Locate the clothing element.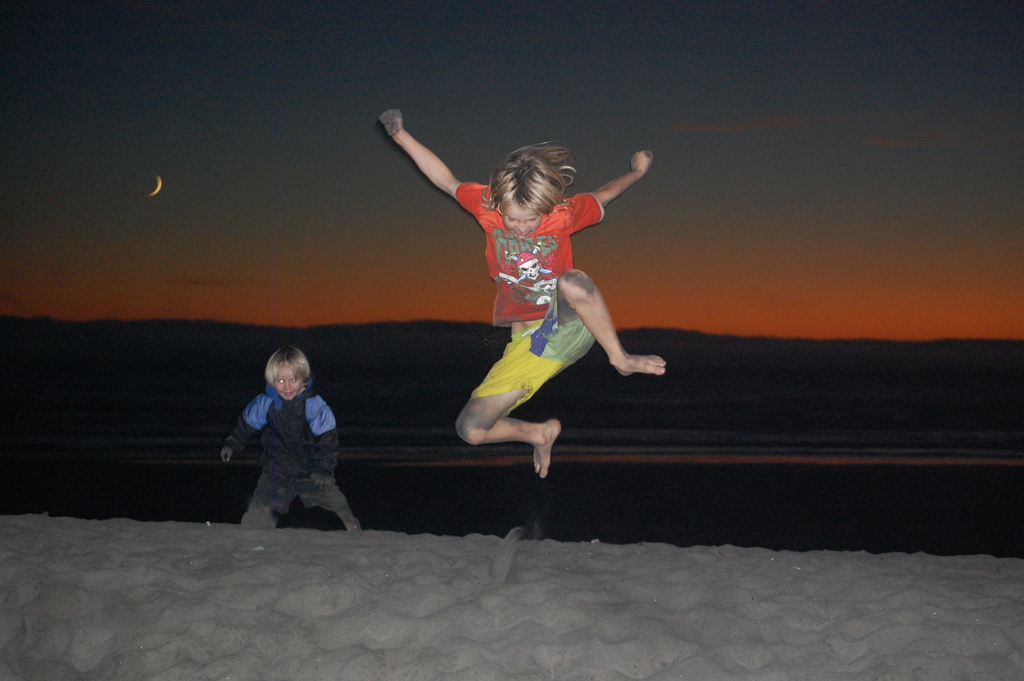
Element bbox: [454, 180, 613, 405].
